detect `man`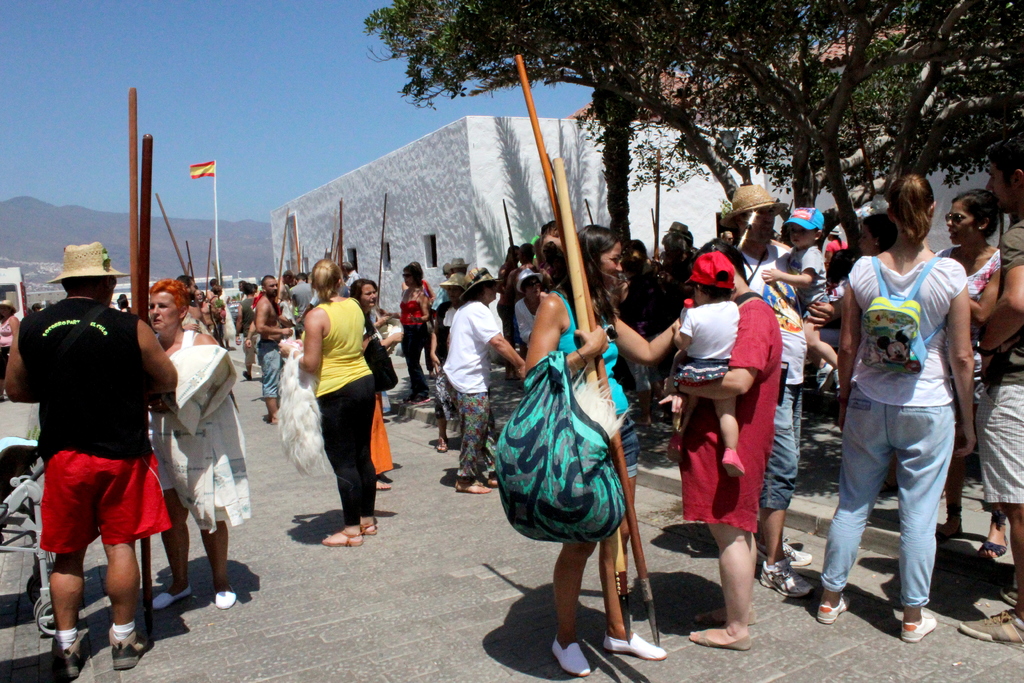
662:218:692:251
